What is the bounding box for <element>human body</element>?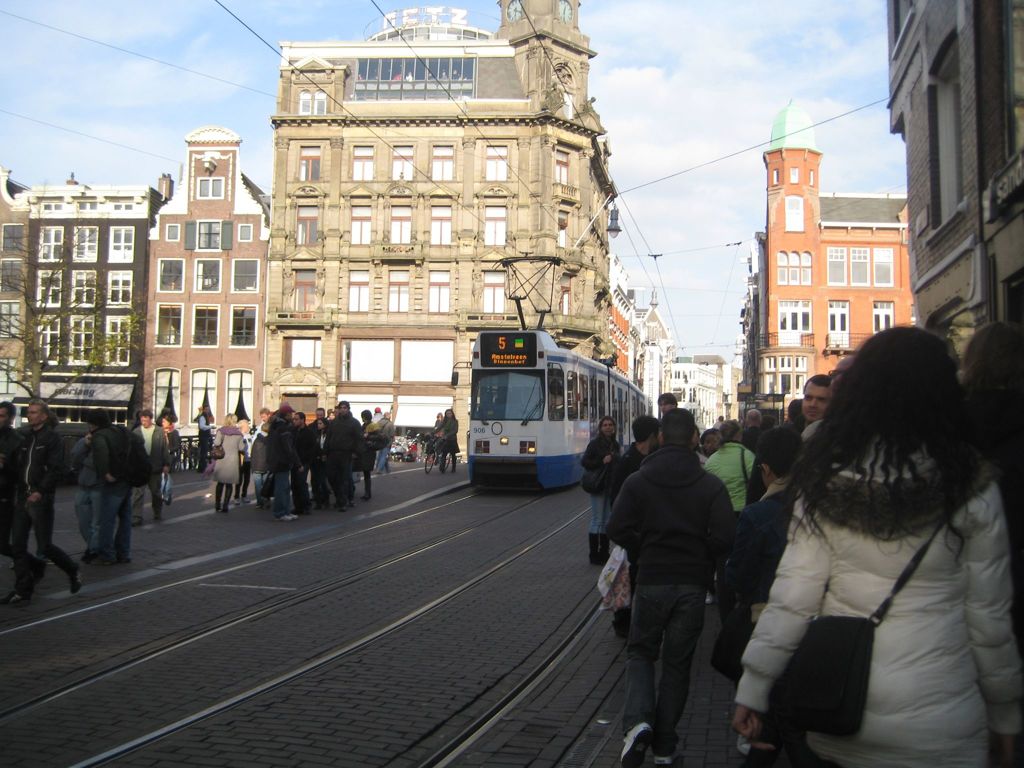
detection(436, 403, 461, 471).
